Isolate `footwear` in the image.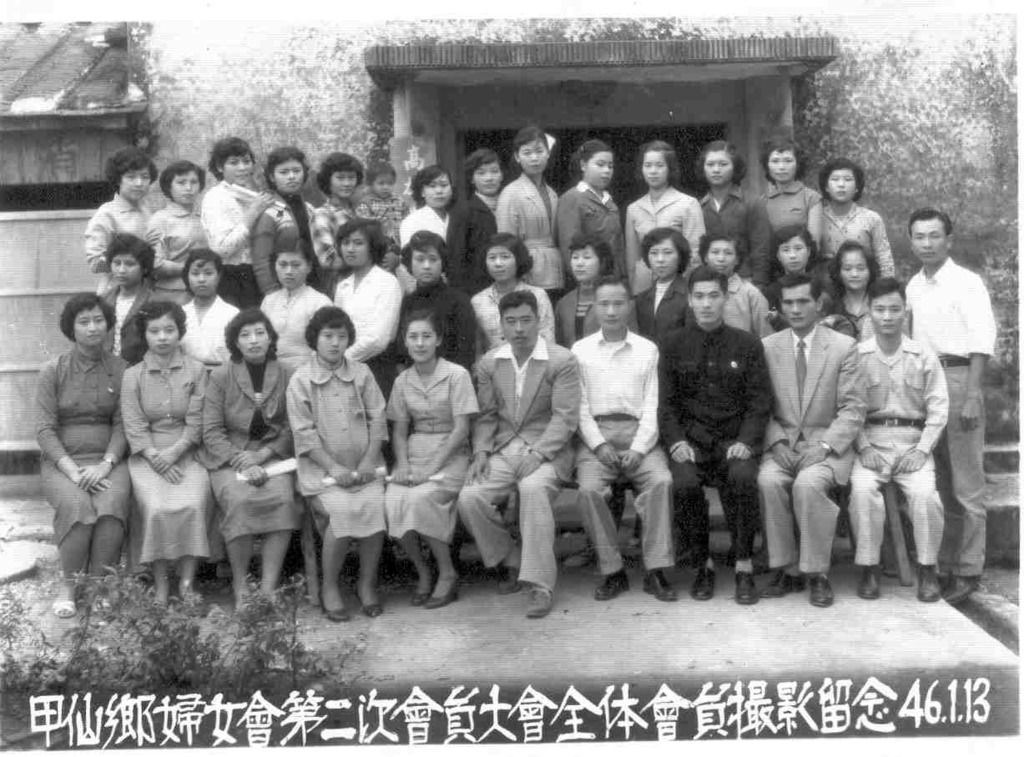
Isolated region: left=593, top=568, right=627, bottom=594.
